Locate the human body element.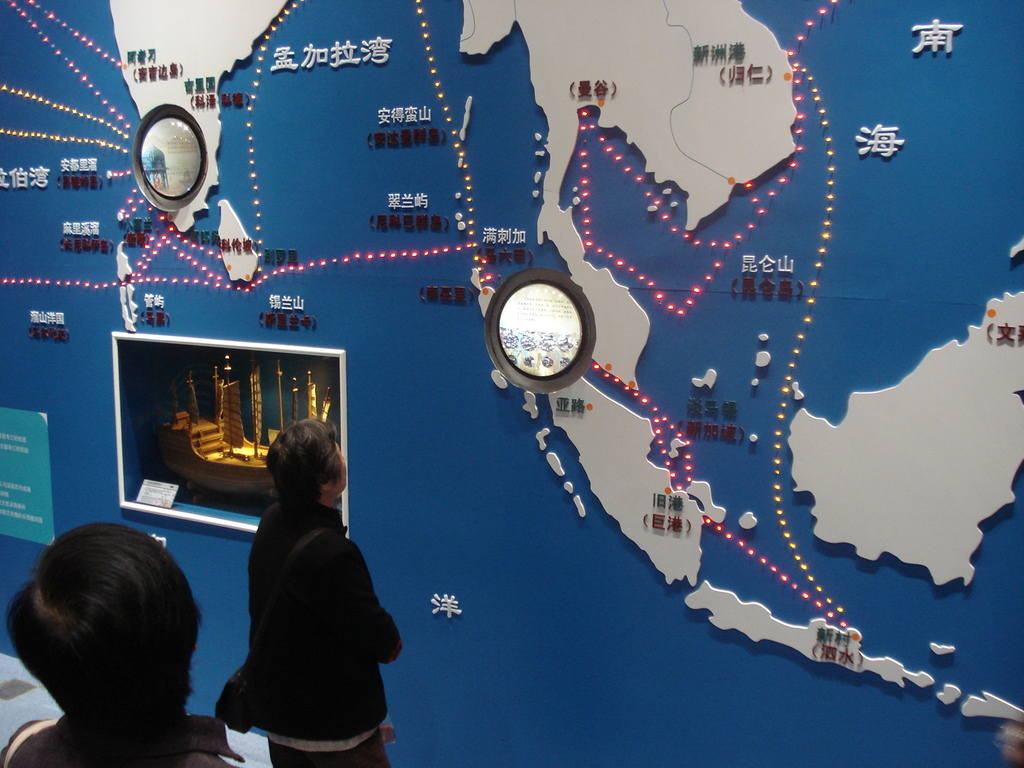
Element bbox: BBox(205, 408, 388, 767).
